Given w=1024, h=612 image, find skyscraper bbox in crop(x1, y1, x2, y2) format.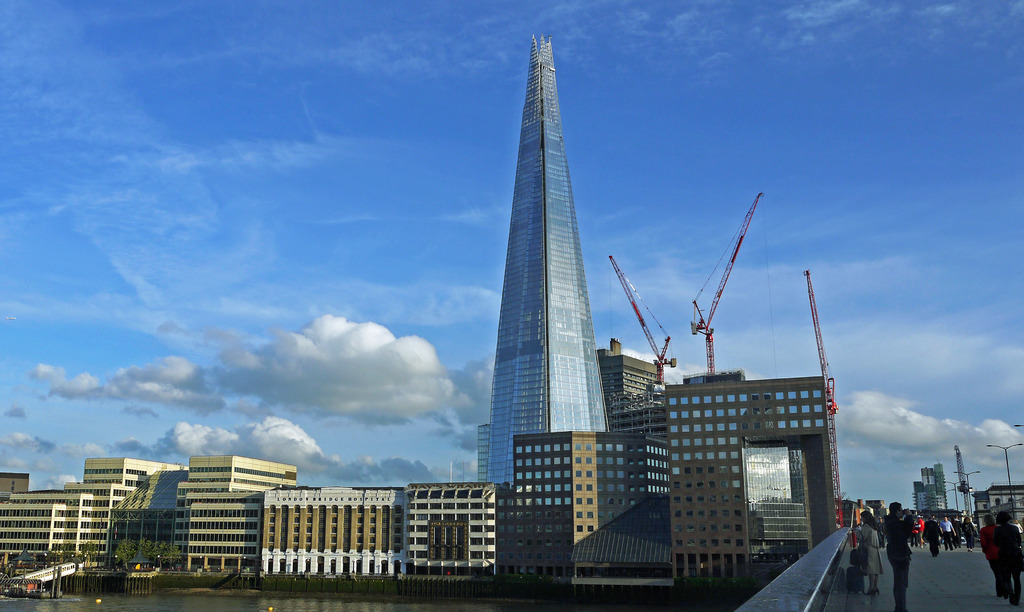
crop(258, 490, 406, 578).
